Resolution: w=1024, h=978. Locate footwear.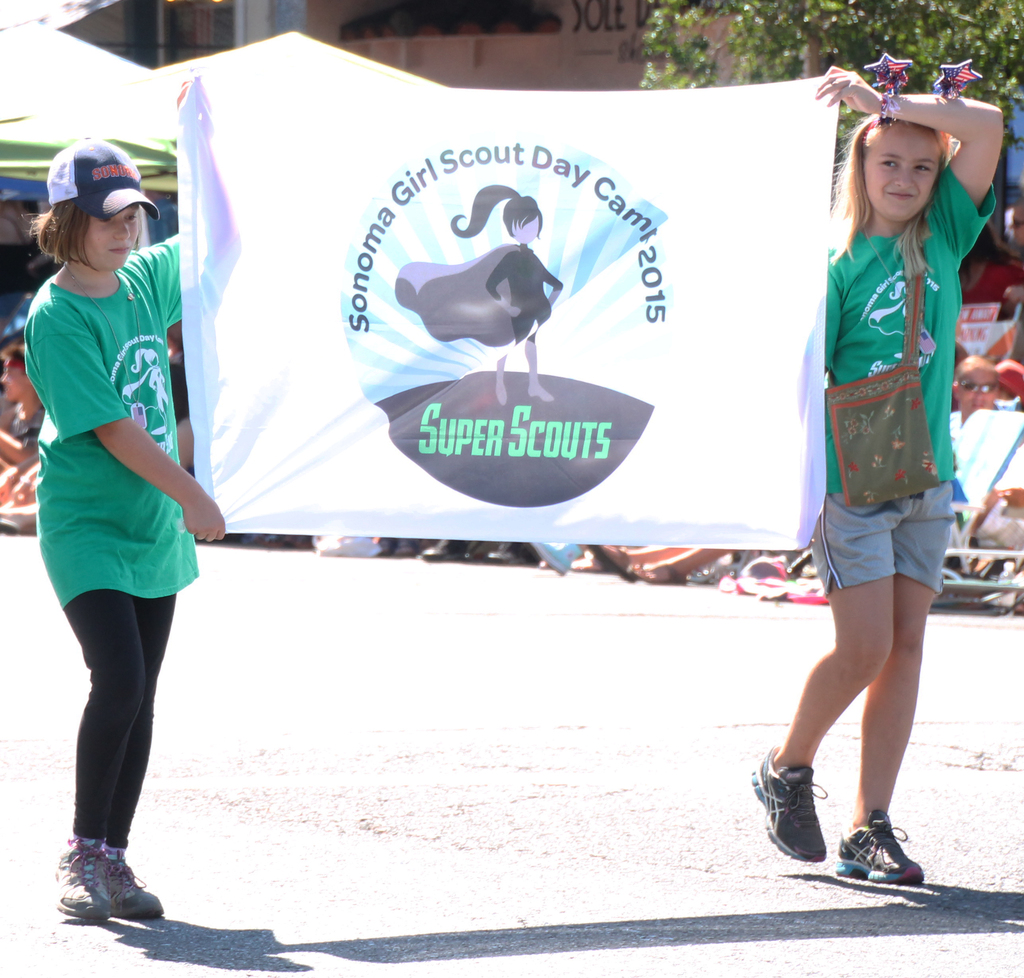
[x1=26, y1=851, x2=139, y2=941].
